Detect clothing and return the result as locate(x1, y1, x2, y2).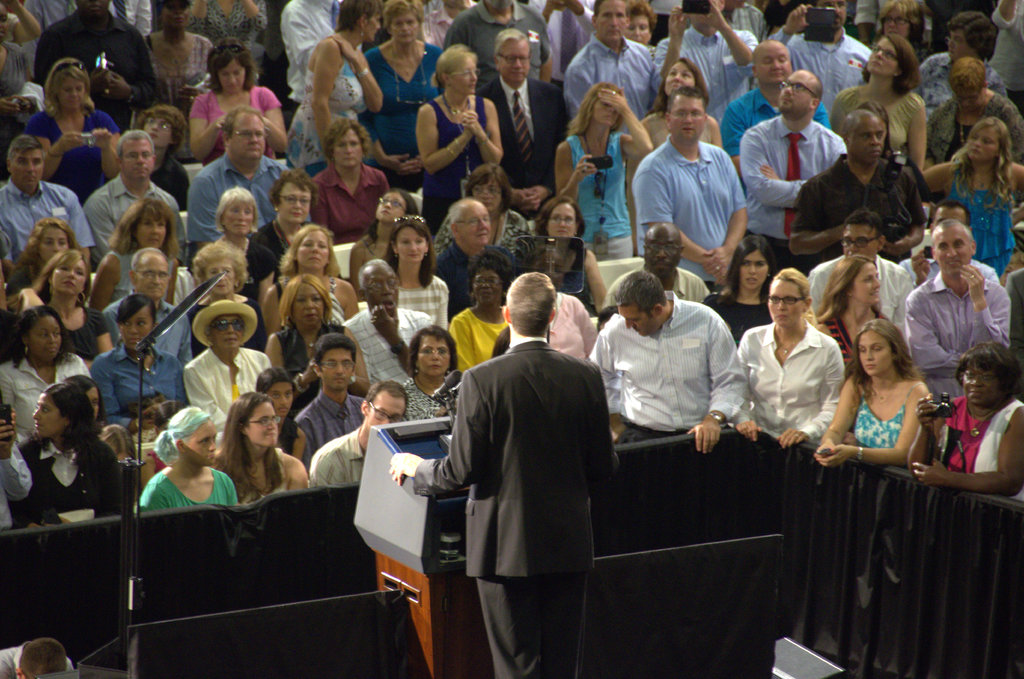
locate(189, 299, 268, 356).
